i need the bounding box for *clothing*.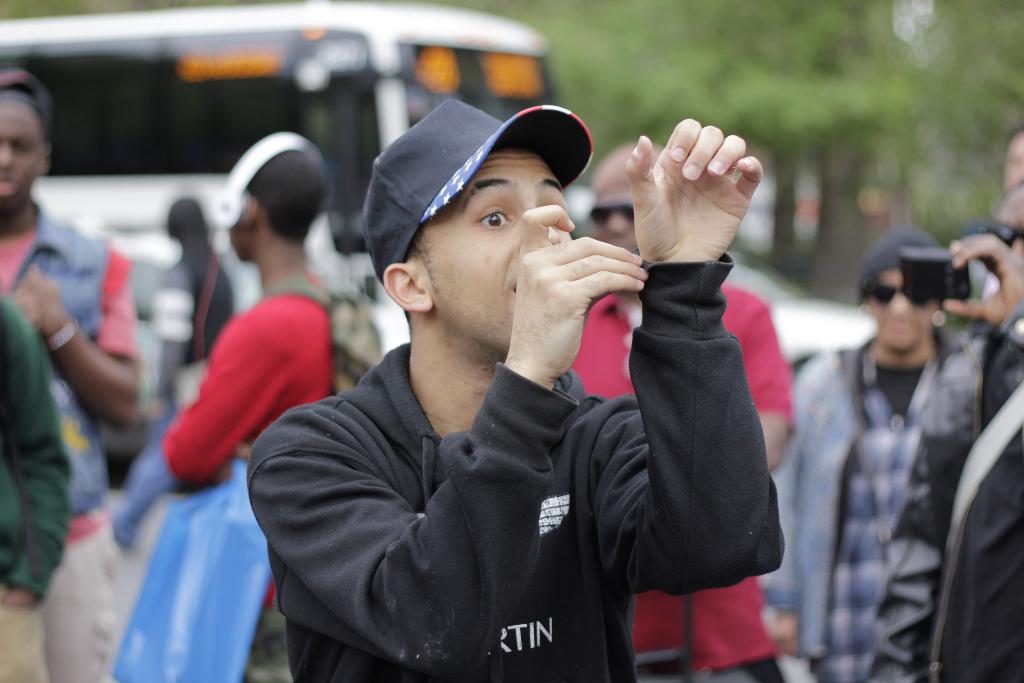
Here it is: (129, 186, 273, 509).
